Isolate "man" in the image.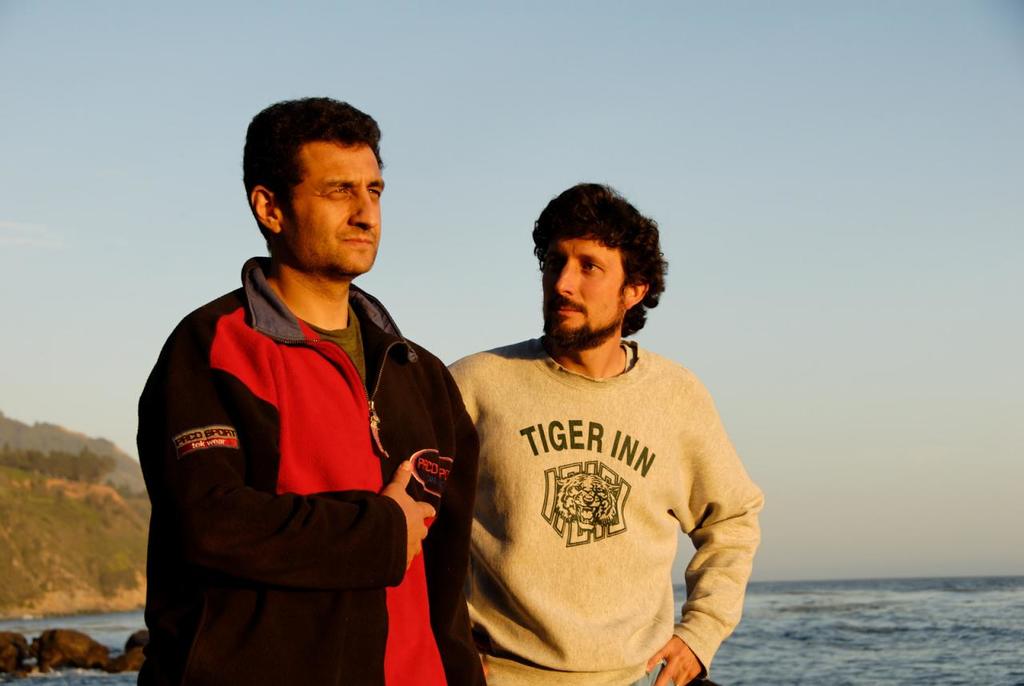
Isolated region: (x1=411, y1=172, x2=769, y2=680).
